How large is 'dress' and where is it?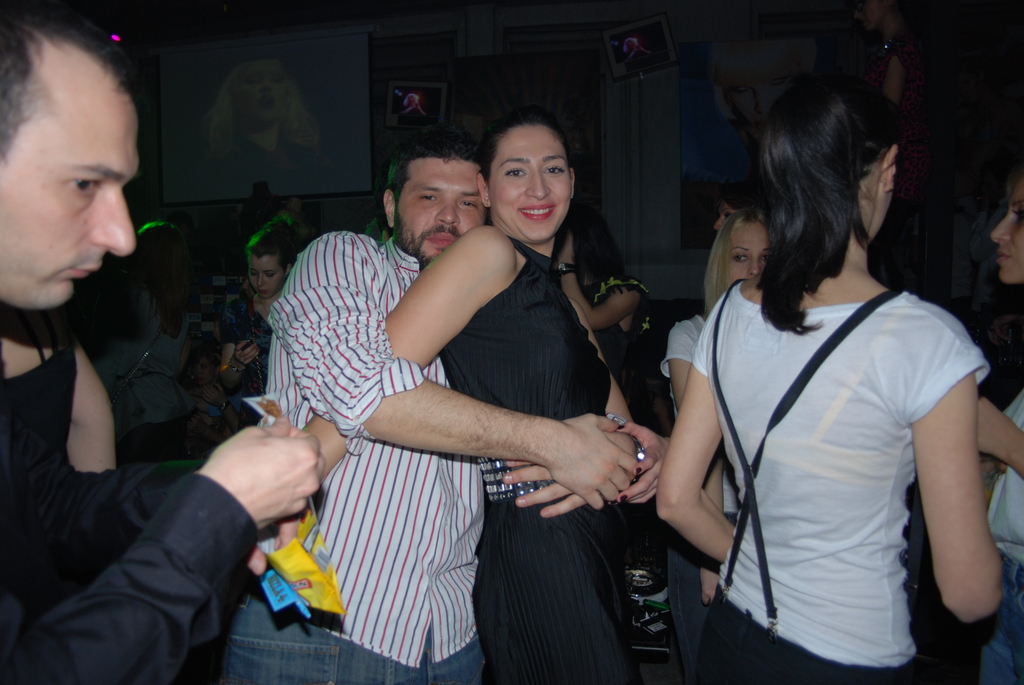
Bounding box: x1=442, y1=232, x2=640, y2=684.
